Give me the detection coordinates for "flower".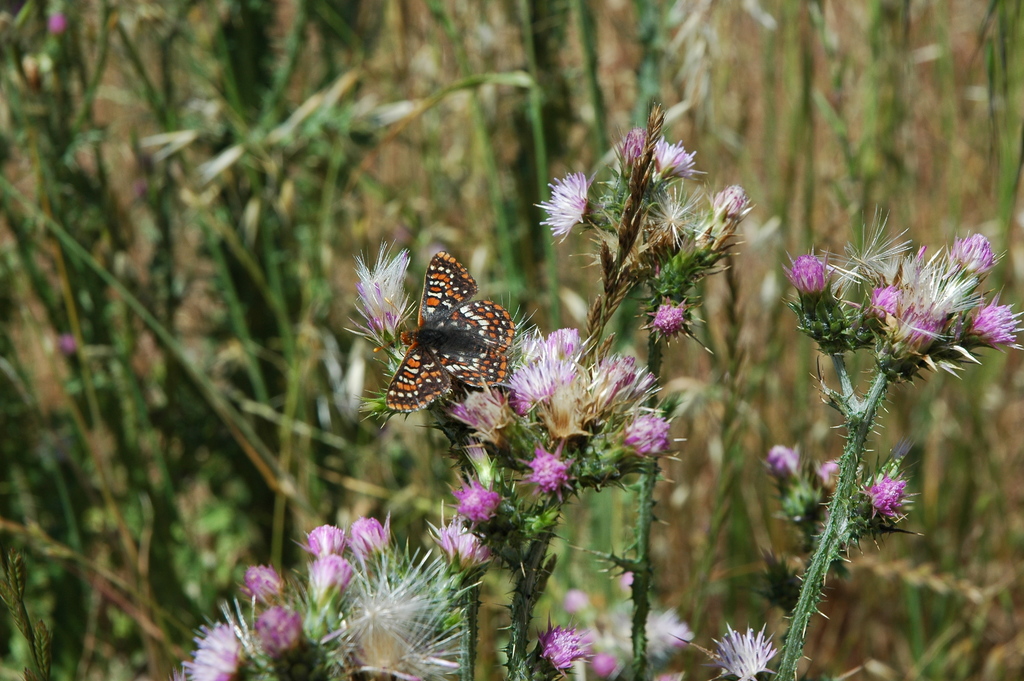
bbox=(517, 442, 574, 495).
